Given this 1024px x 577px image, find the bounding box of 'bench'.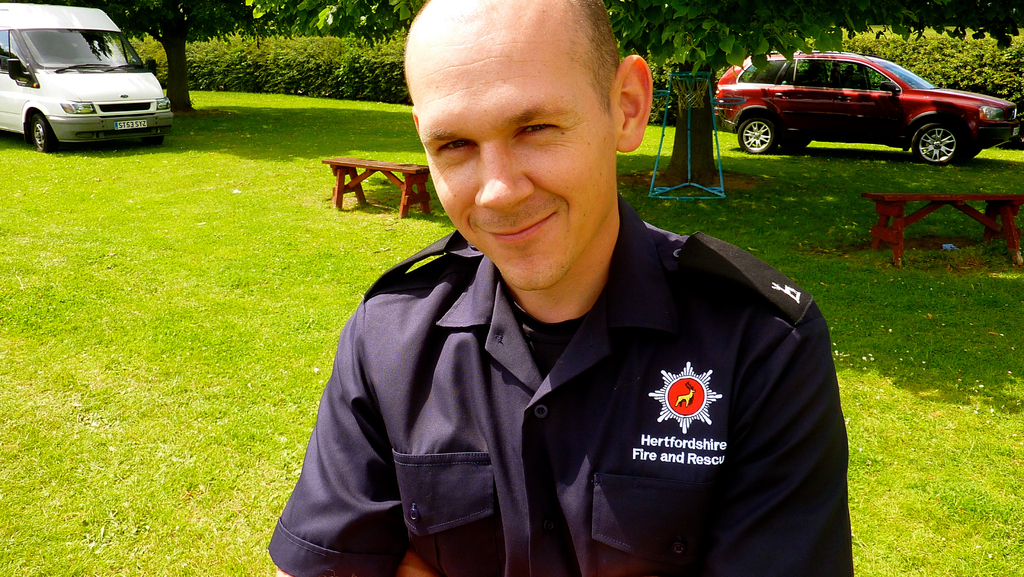
833:163:1012:259.
